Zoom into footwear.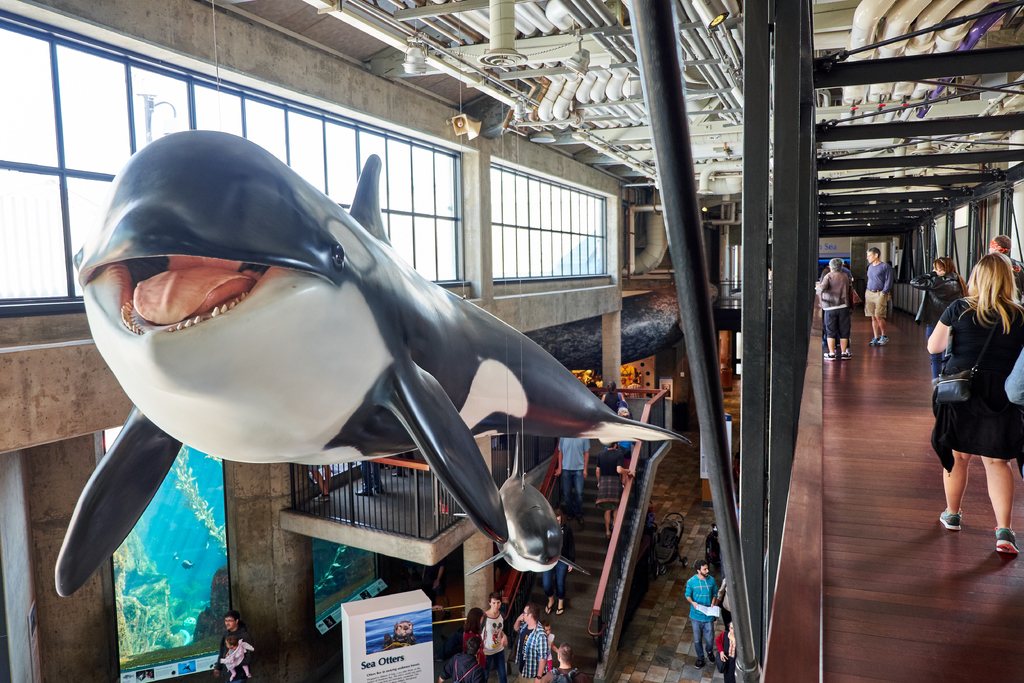
Zoom target: 941, 513, 962, 531.
